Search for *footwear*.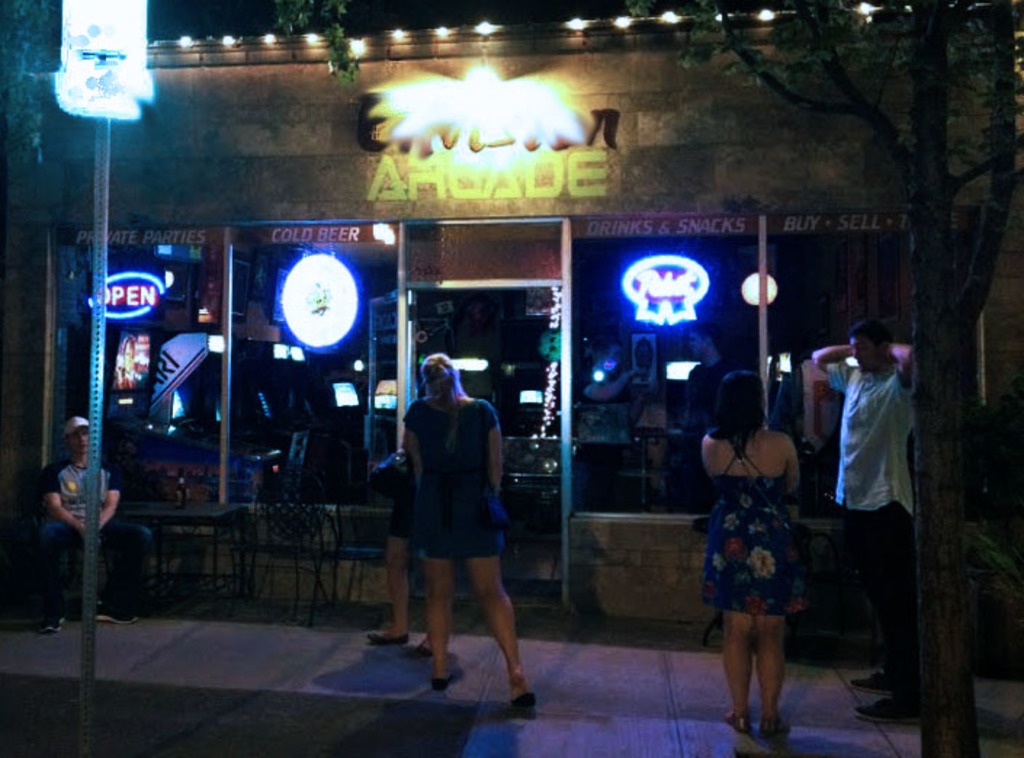
Found at rect(99, 607, 135, 626).
